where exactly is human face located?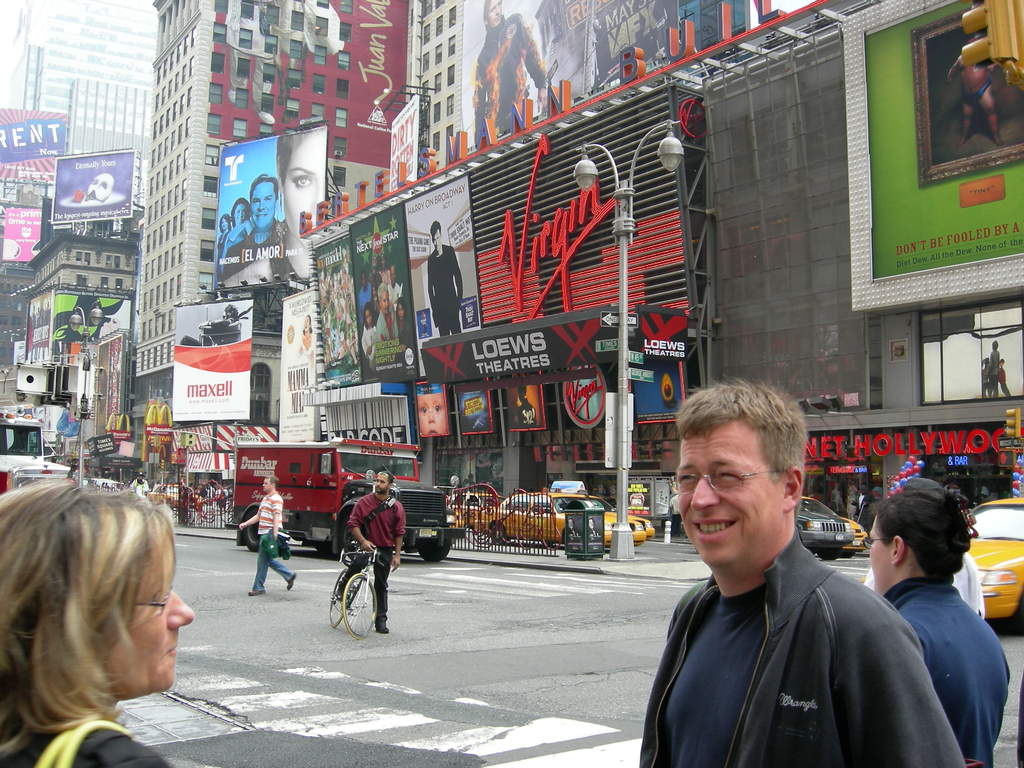
Its bounding box is Rect(432, 229, 443, 250).
